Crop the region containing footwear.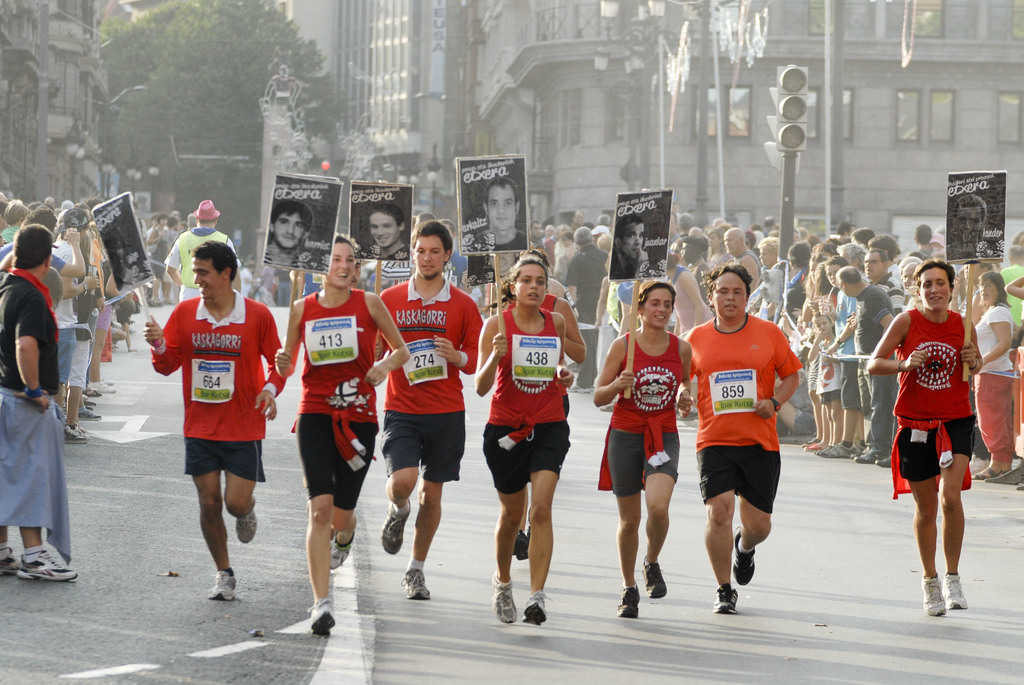
Crop region: select_region(925, 581, 946, 620).
